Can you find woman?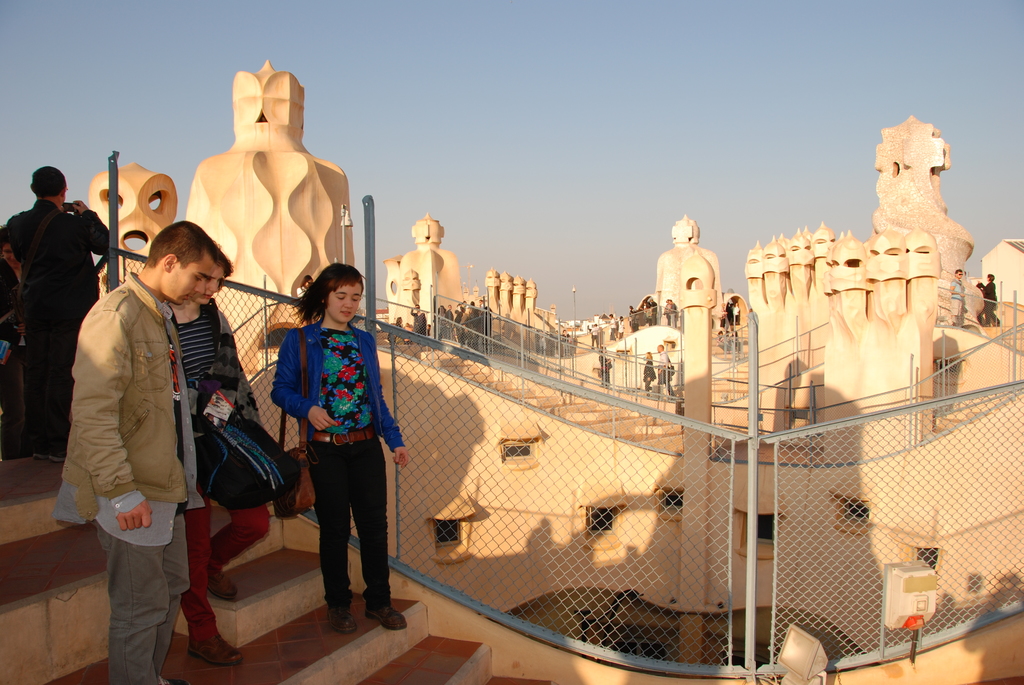
Yes, bounding box: <bbox>165, 248, 274, 668</bbox>.
